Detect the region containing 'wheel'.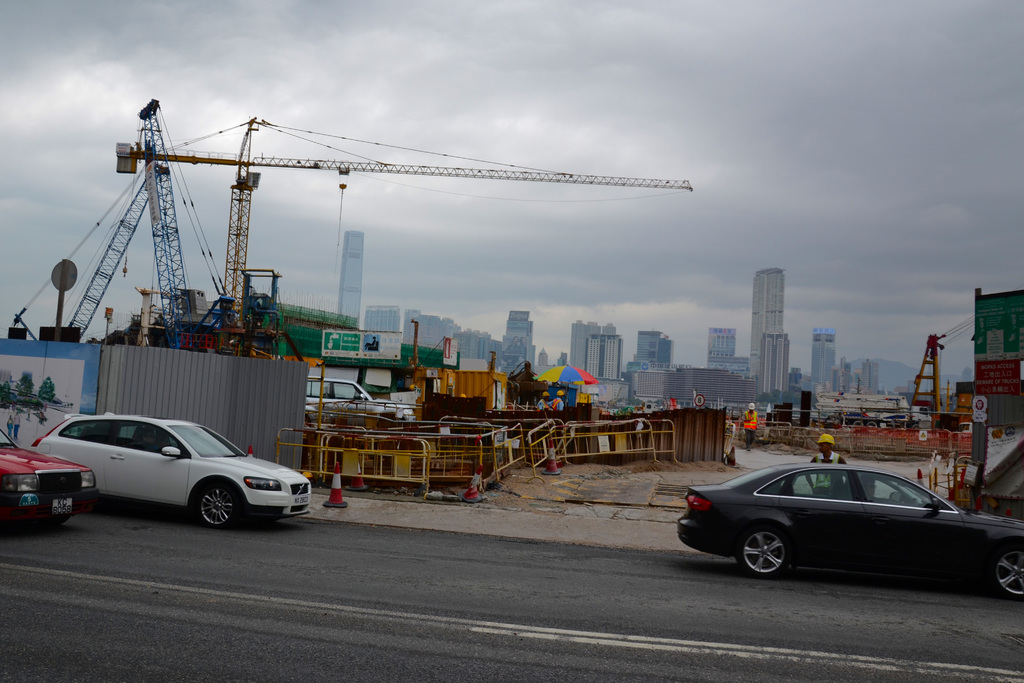
[x1=995, y1=543, x2=1023, y2=602].
